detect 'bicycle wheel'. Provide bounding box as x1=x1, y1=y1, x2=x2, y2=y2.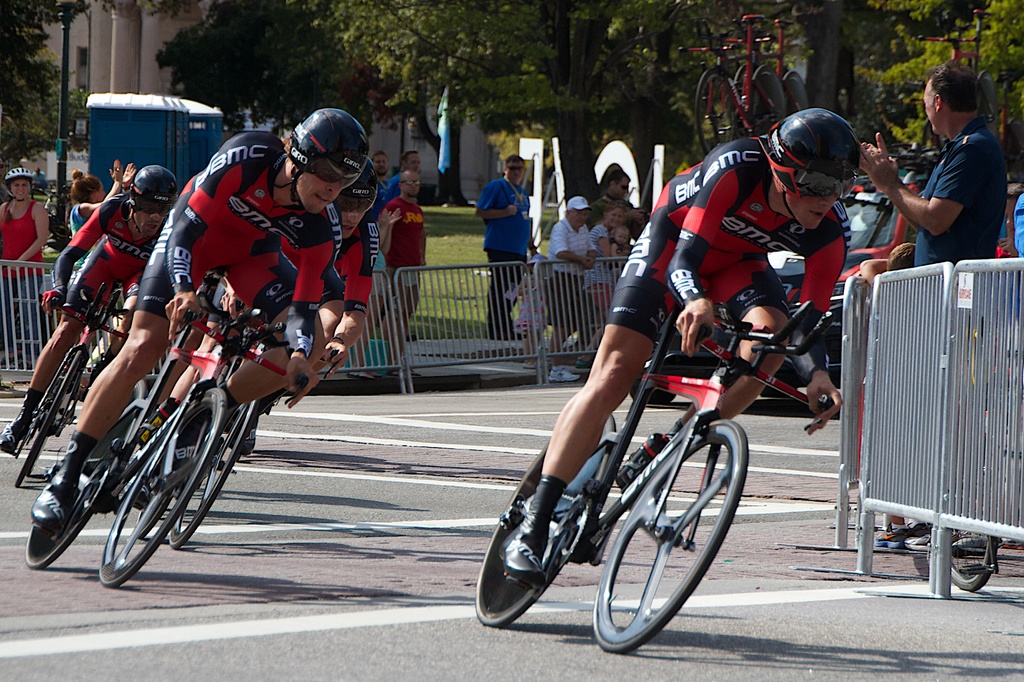
x1=27, y1=433, x2=49, y2=476.
